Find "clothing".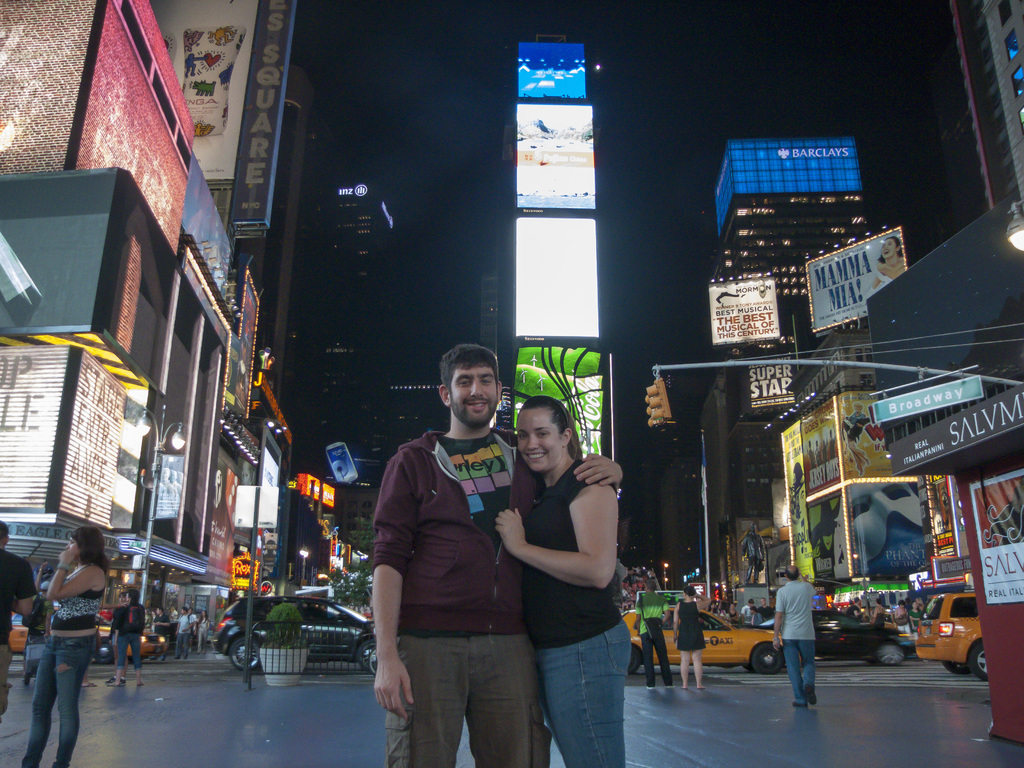
218, 588, 250, 644.
